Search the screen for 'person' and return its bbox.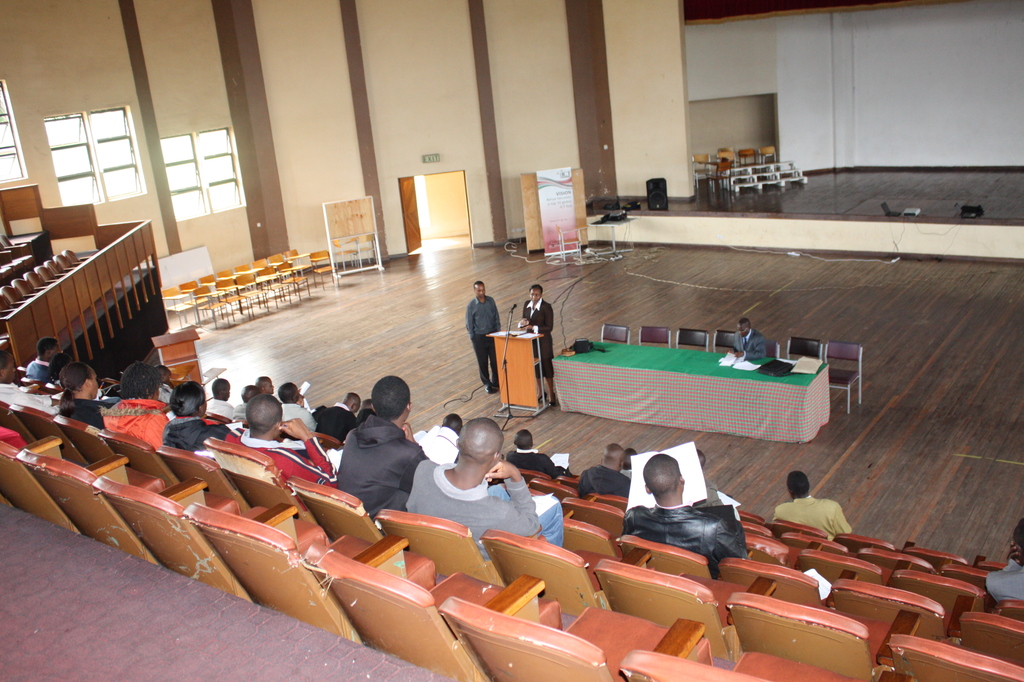
Found: {"x1": 155, "y1": 367, "x2": 175, "y2": 403}.
